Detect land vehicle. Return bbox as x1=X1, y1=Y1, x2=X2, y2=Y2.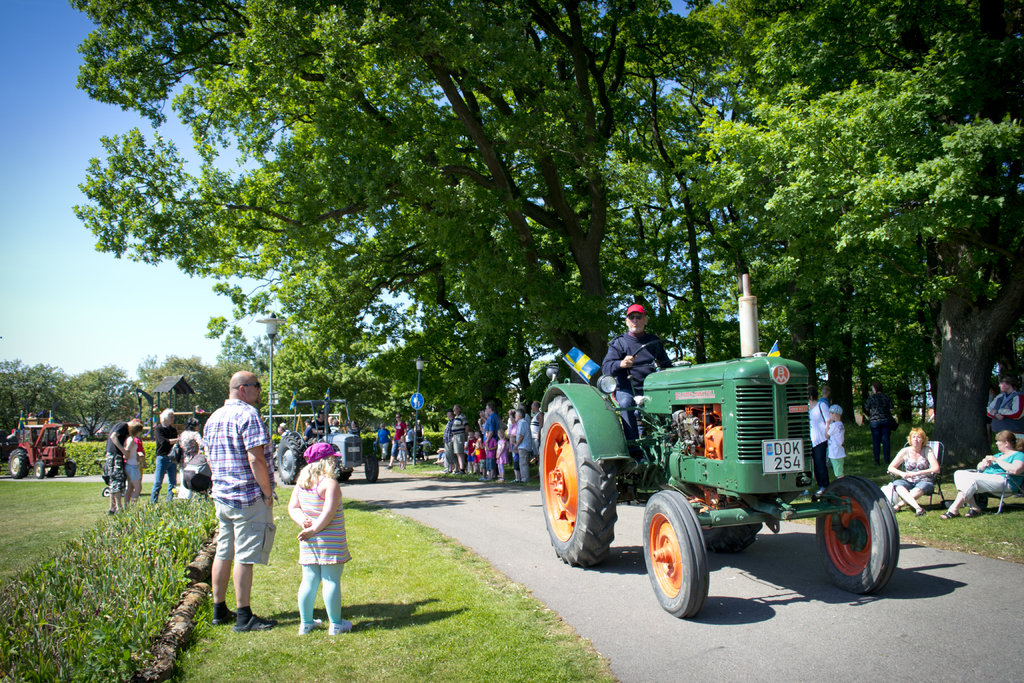
x1=545, y1=336, x2=906, y2=621.
